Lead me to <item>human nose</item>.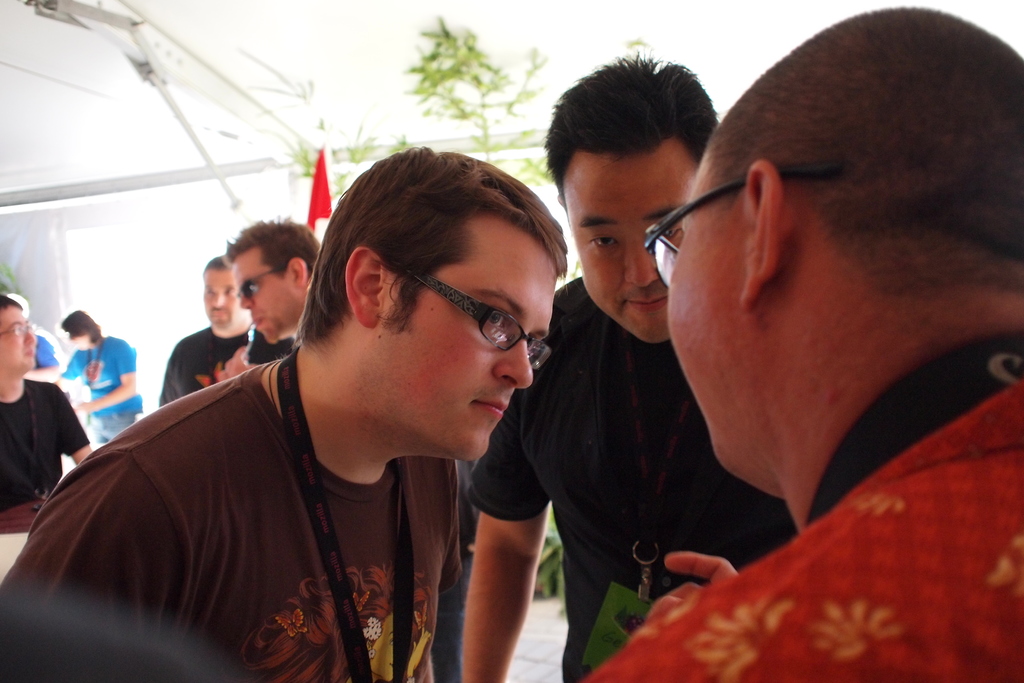
Lead to left=210, top=292, right=225, bottom=307.
